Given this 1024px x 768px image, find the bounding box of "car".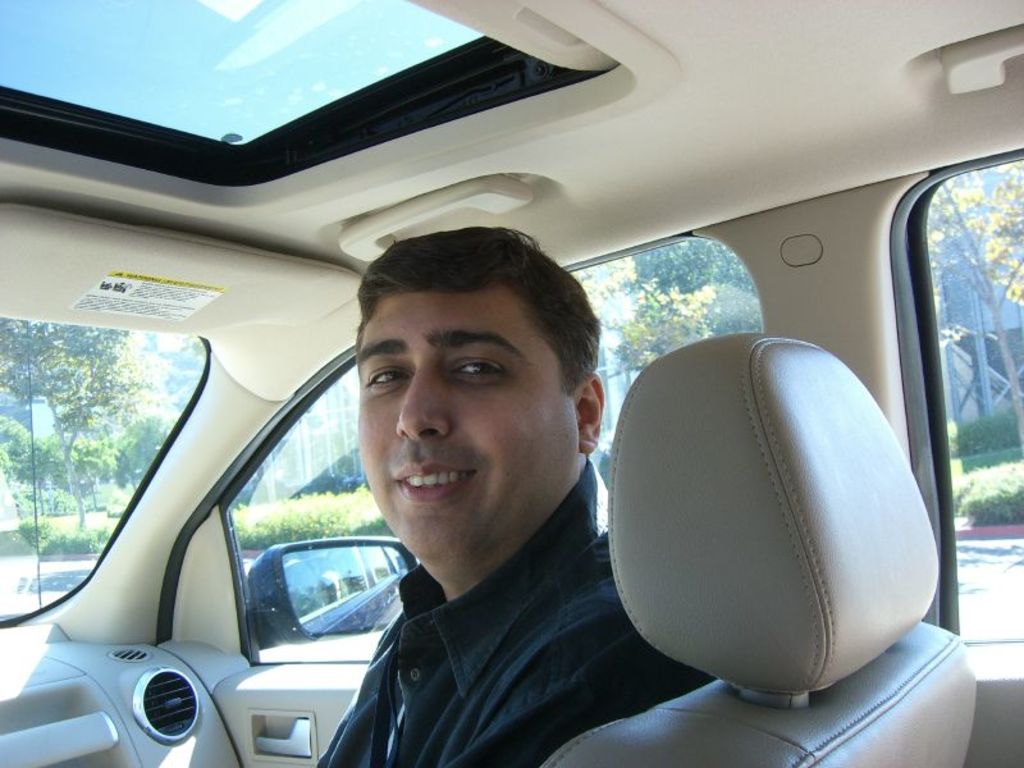
x1=31 y1=61 x2=938 y2=767.
